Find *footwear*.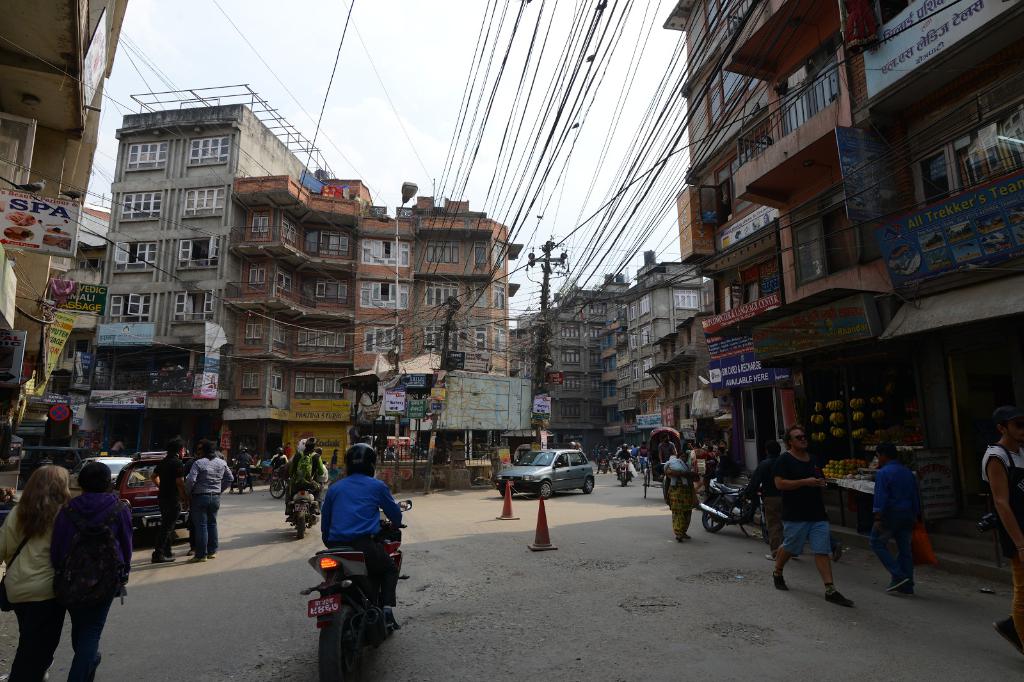
box(831, 591, 853, 610).
